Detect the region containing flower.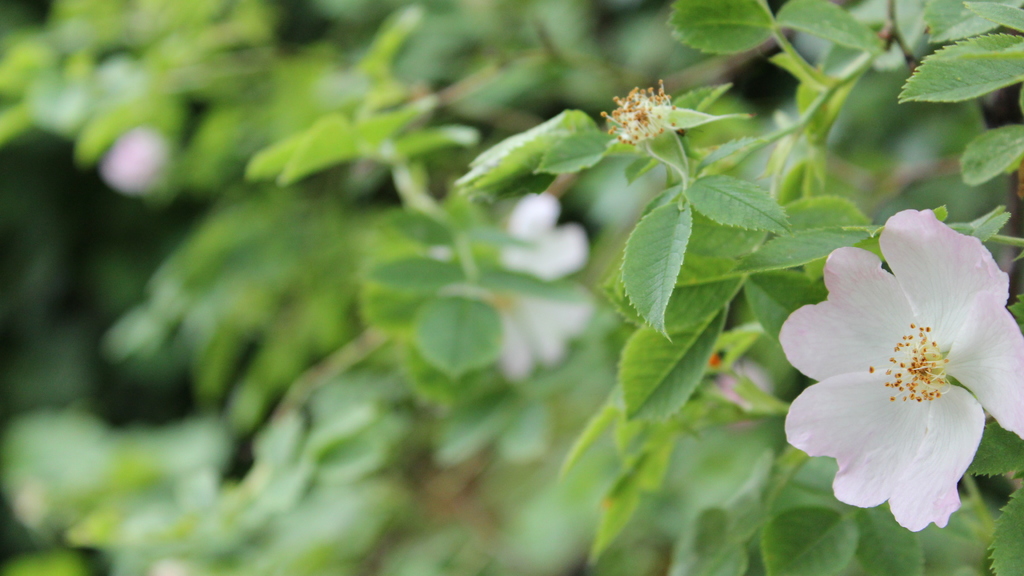
(95,120,177,195).
